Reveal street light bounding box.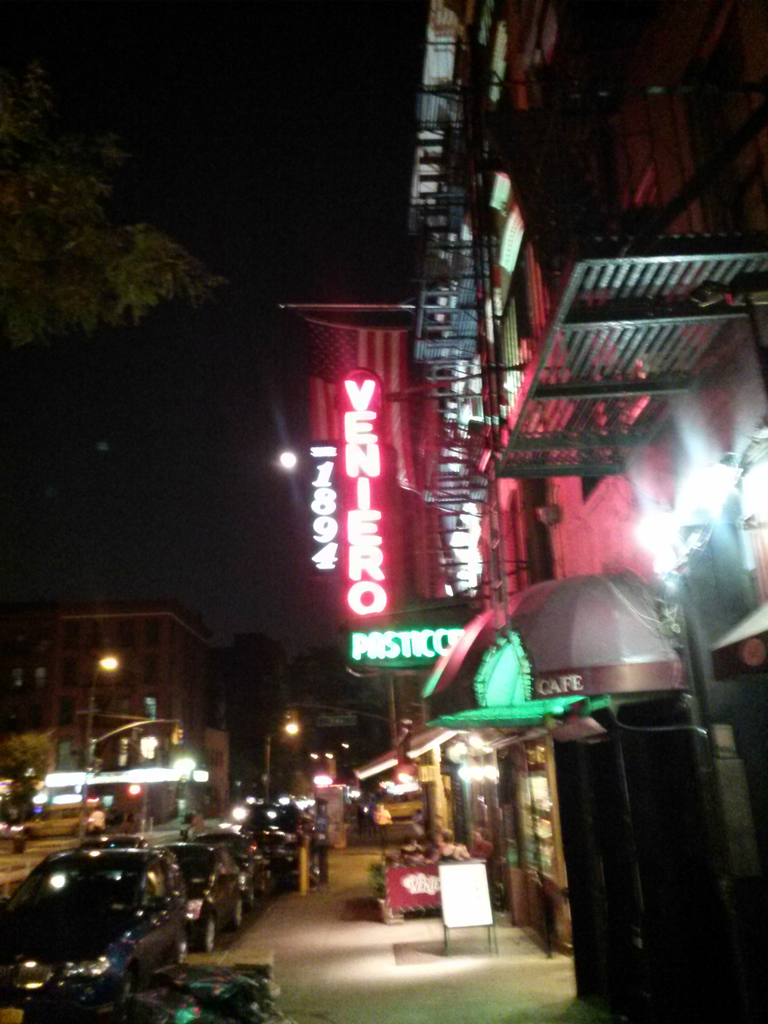
Revealed: (left=76, top=650, right=121, bottom=785).
